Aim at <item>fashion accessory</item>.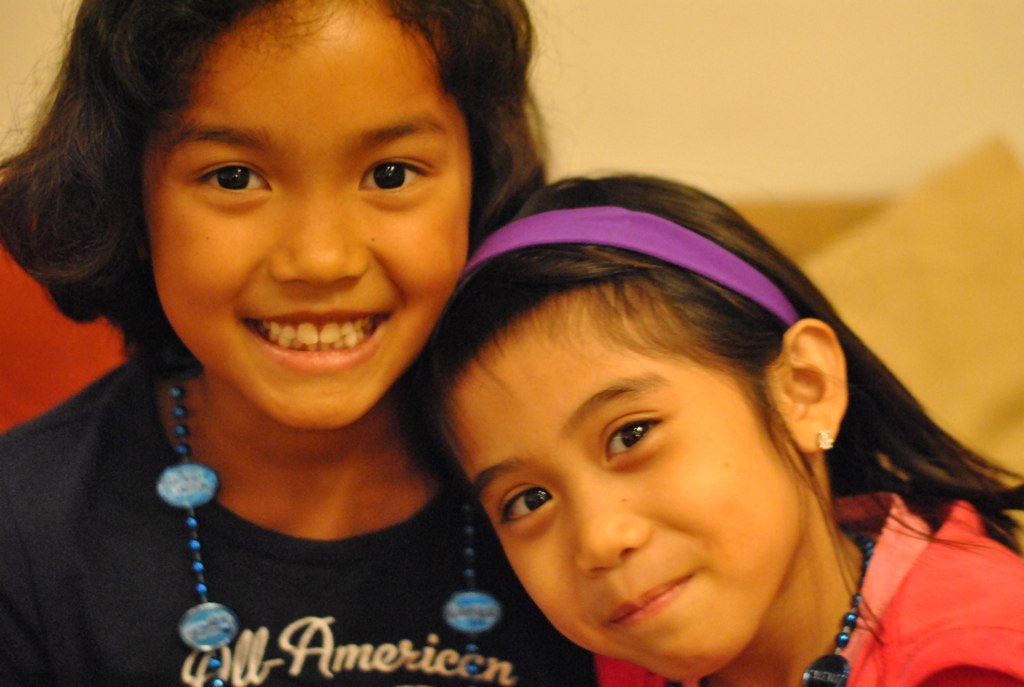
Aimed at (461,205,791,327).
